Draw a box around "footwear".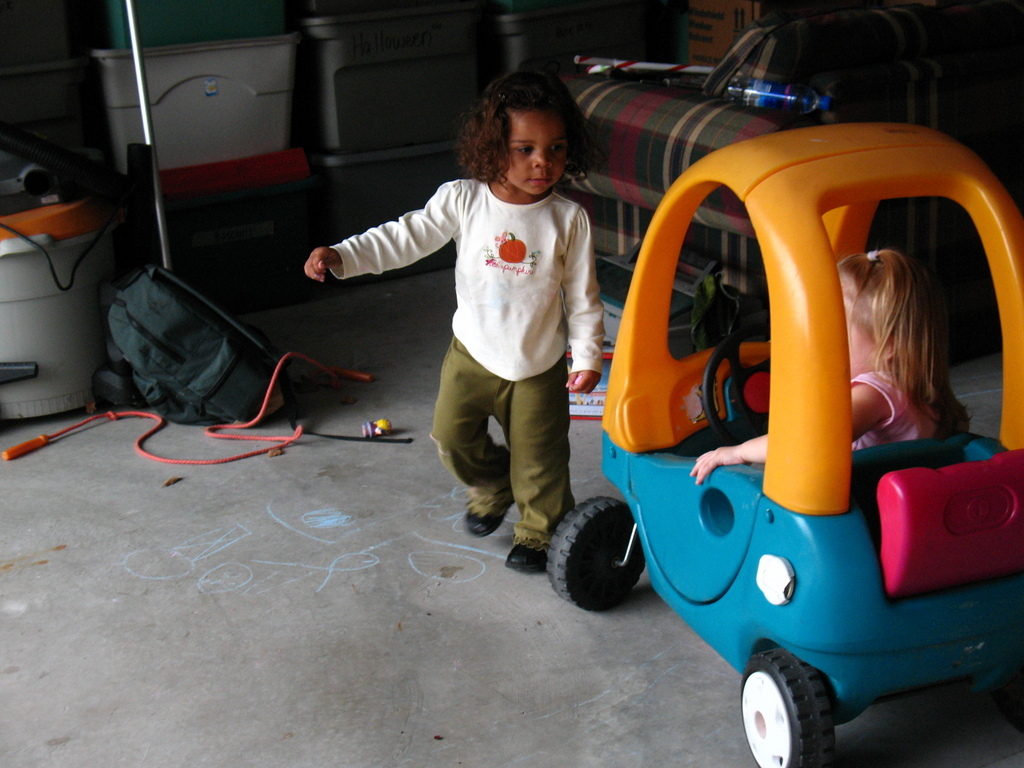
<region>501, 496, 573, 576</region>.
